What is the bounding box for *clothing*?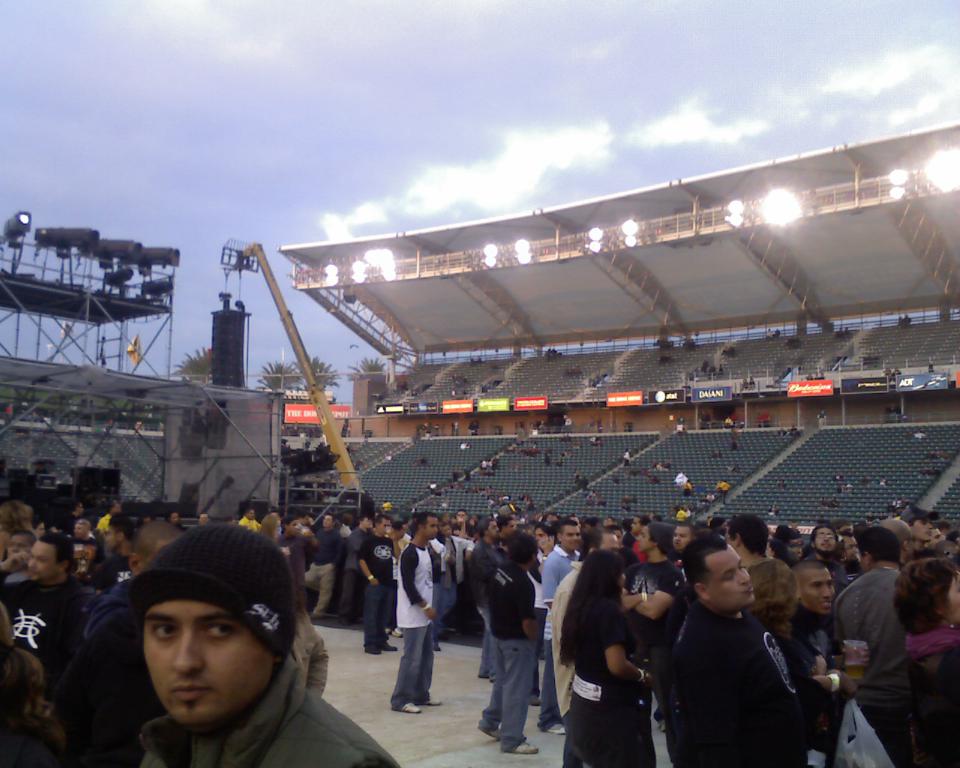
detection(540, 548, 574, 733).
